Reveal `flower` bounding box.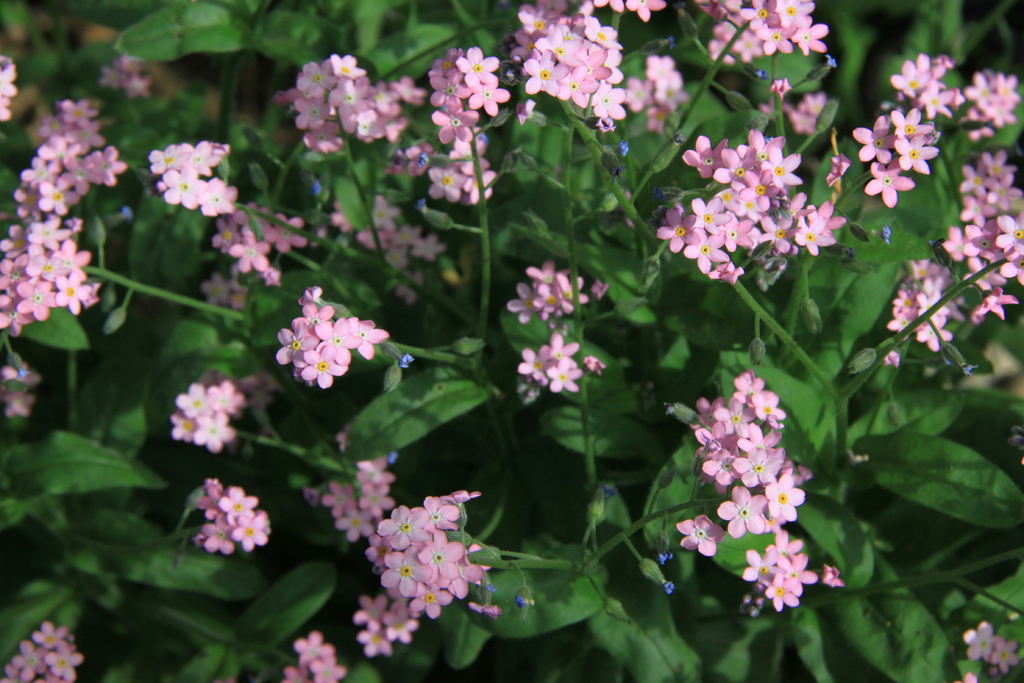
Revealed: l=123, t=68, r=150, b=99.
